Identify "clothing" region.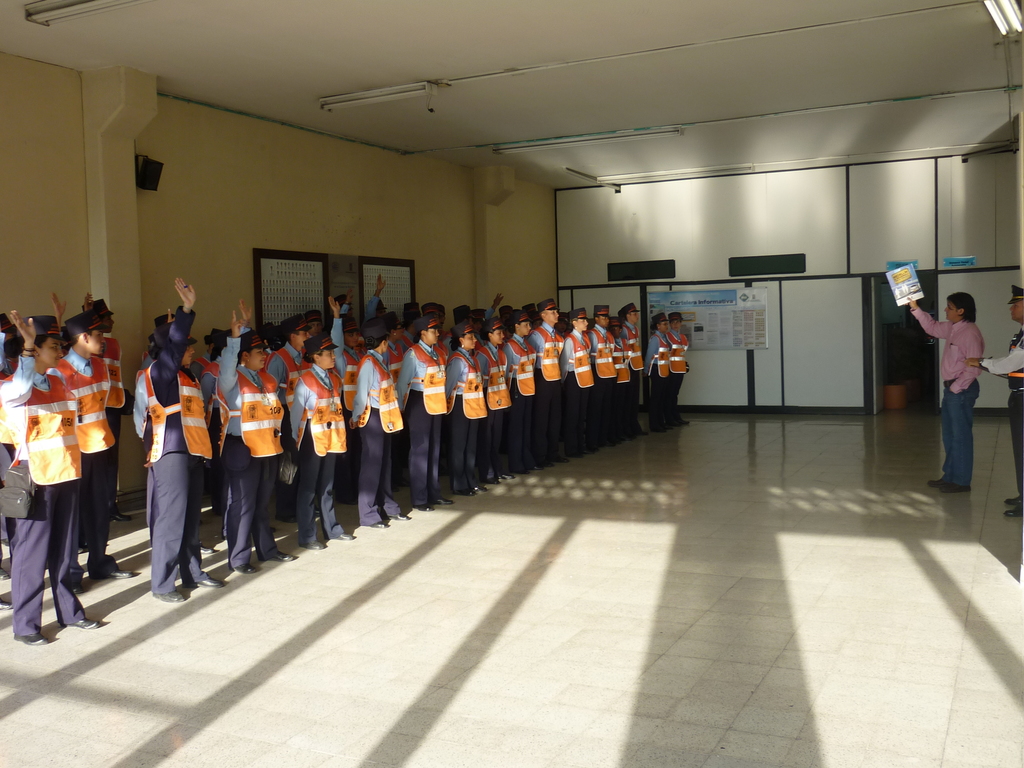
Region: Rect(352, 351, 401, 529).
